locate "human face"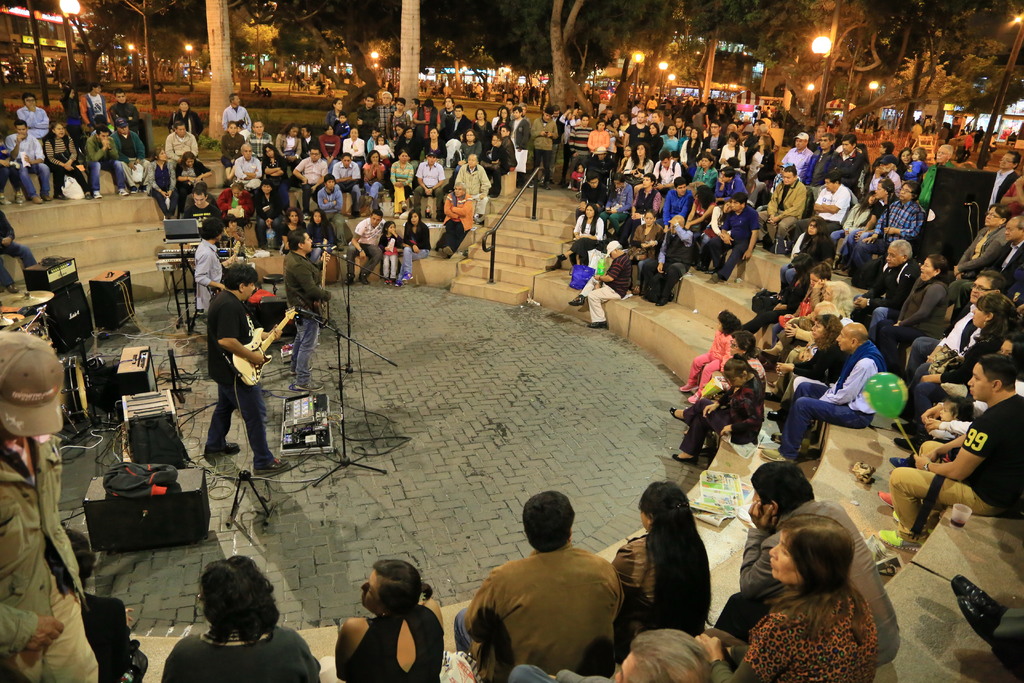
Rect(305, 234, 313, 254)
